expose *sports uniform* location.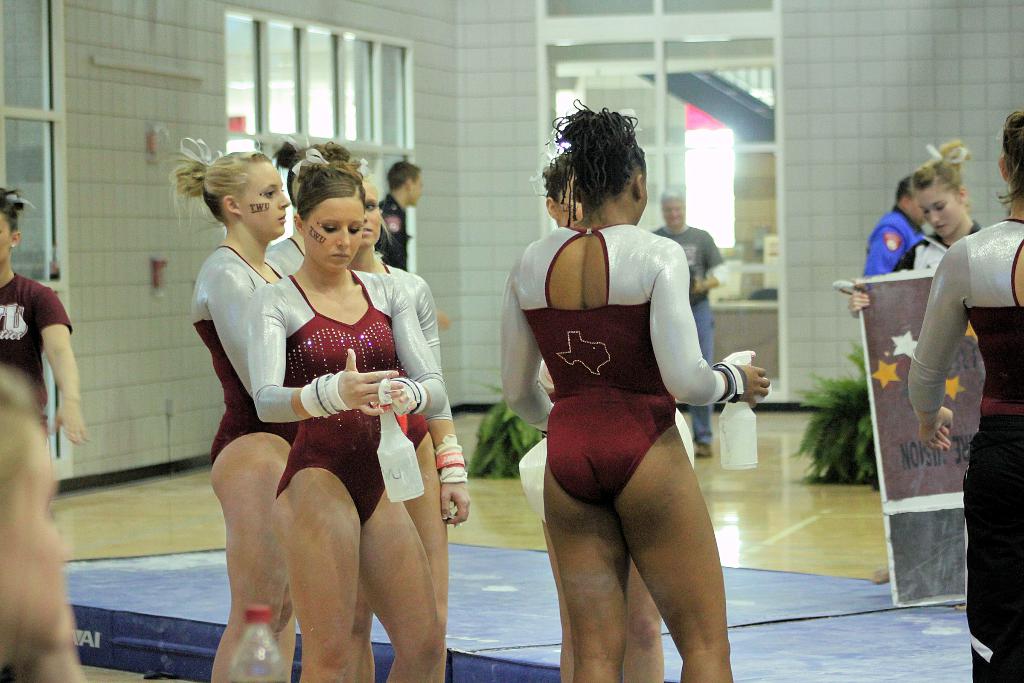
Exposed at 248:273:442:527.
